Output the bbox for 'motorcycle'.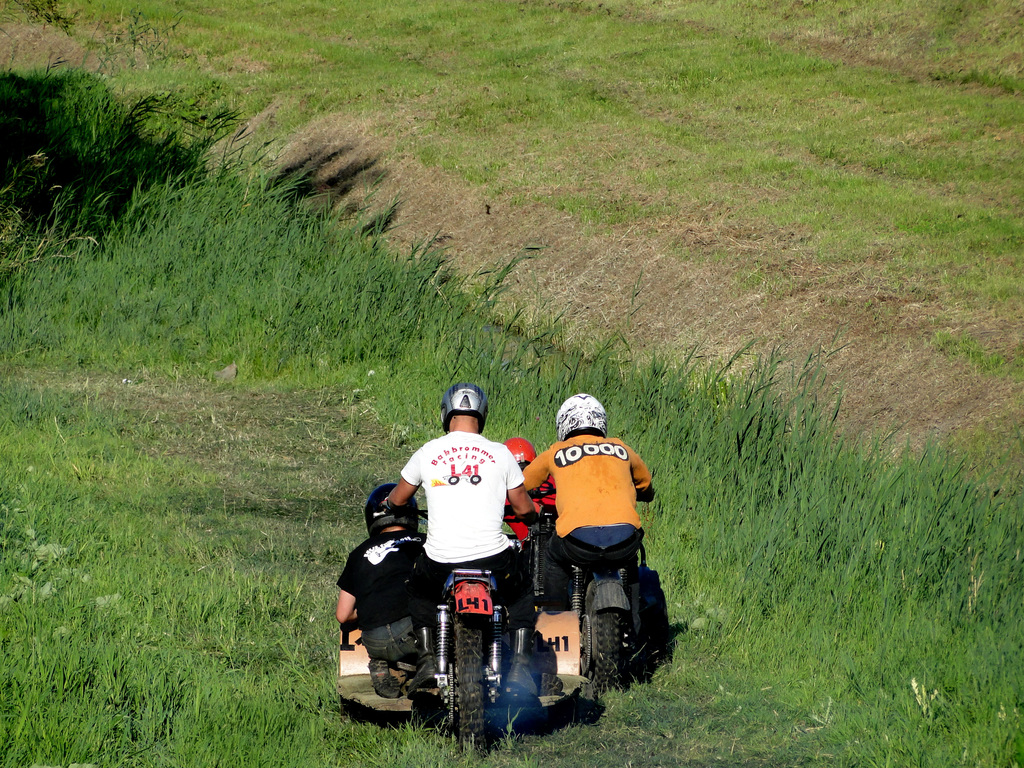
select_region(530, 483, 670, 695).
